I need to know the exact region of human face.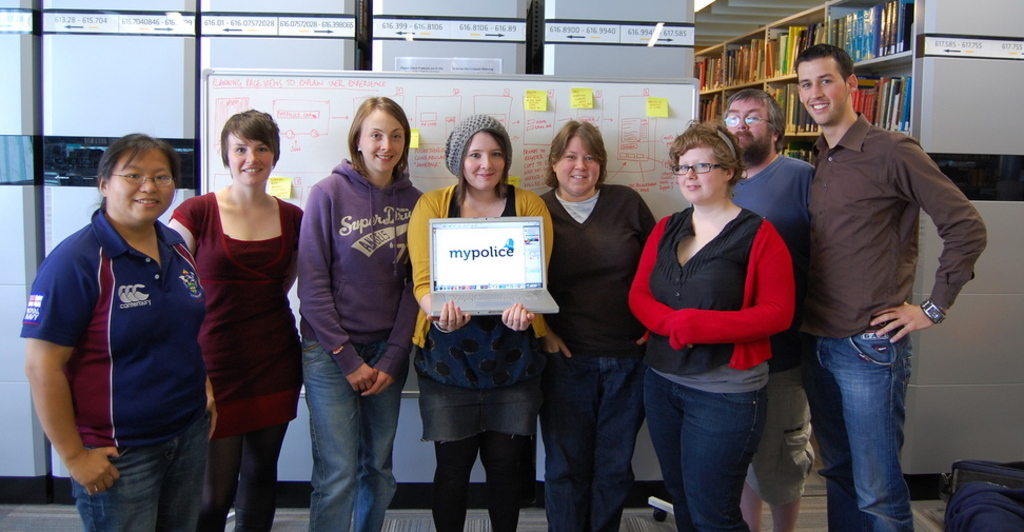
Region: box=[677, 151, 722, 205].
